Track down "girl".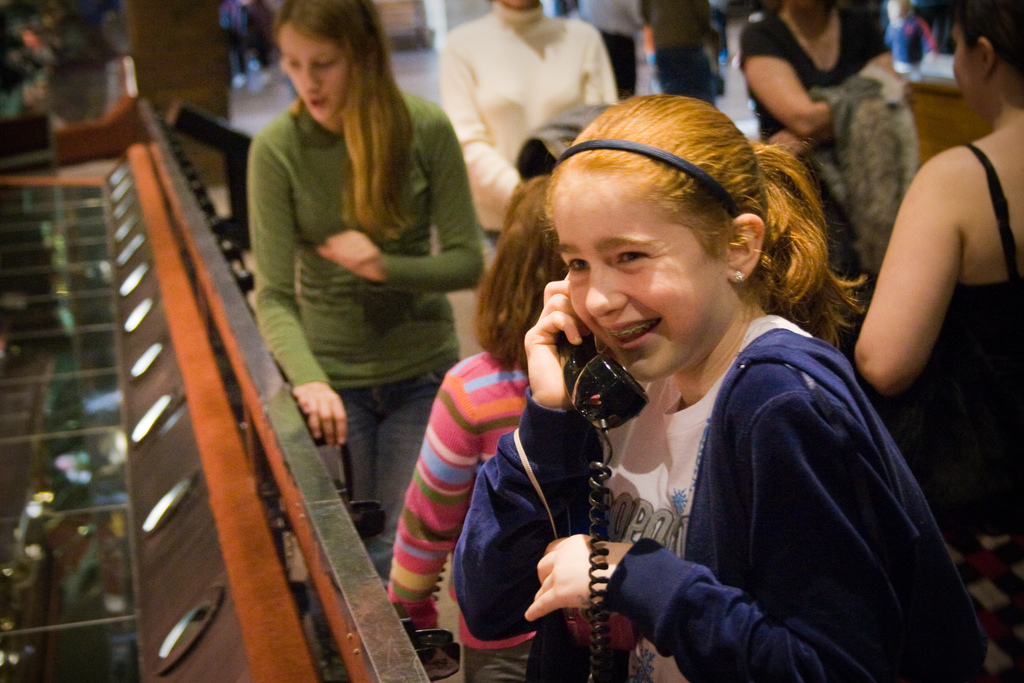
Tracked to [380, 175, 605, 682].
